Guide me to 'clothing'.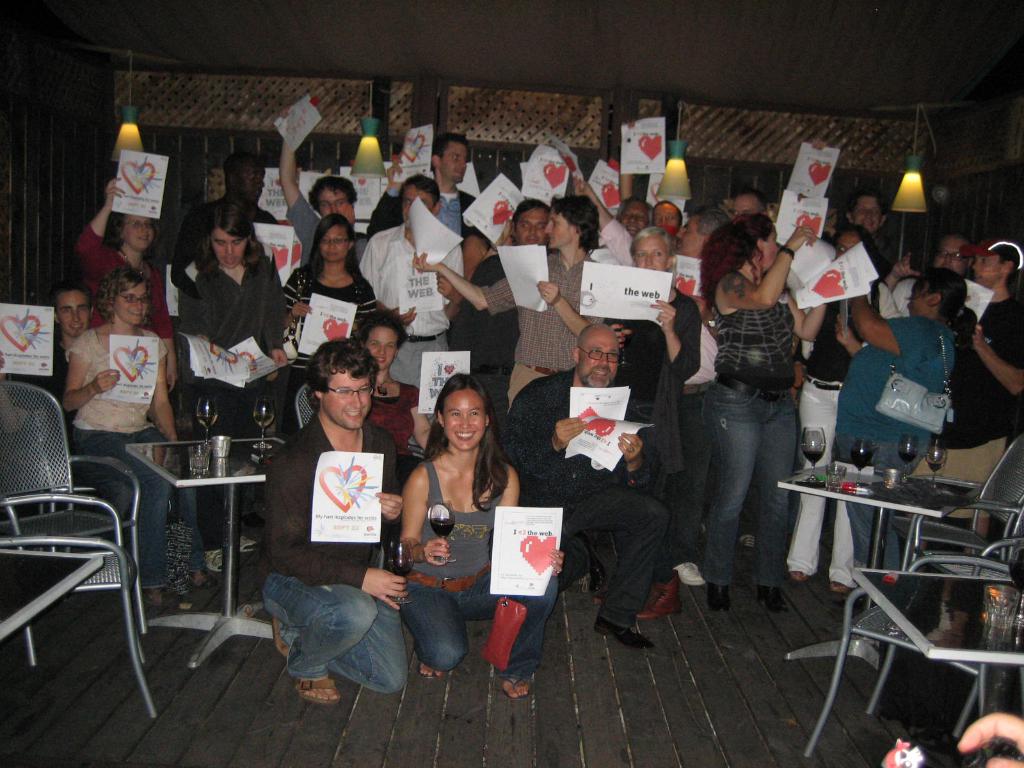
Guidance: [x1=266, y1=419, x2=413, y2=692].
